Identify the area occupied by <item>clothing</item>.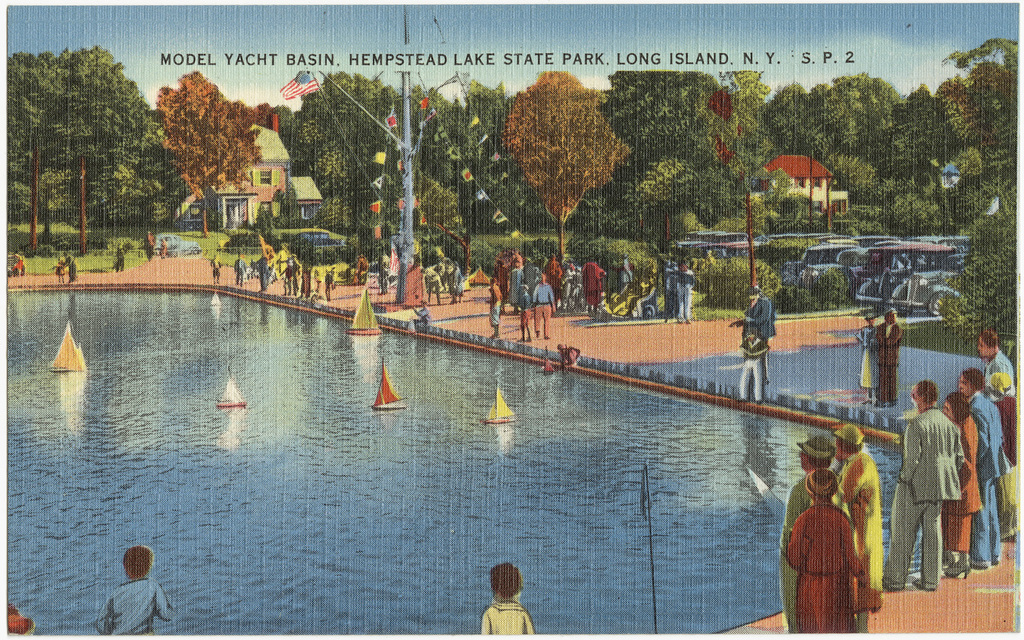
Area: [x1=997, y1=396, x2=1023, y2=545].
